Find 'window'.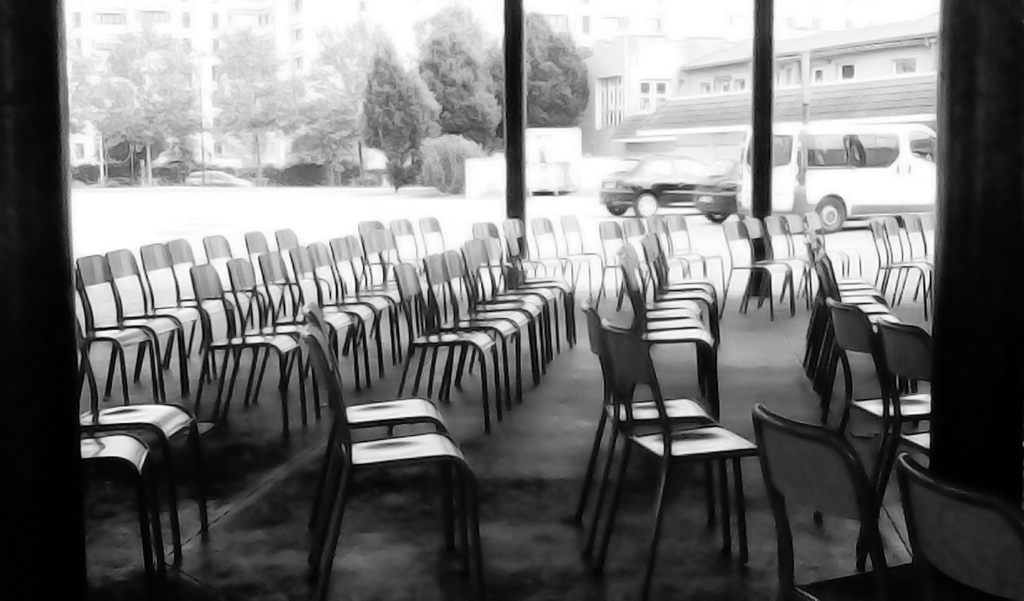
bbox=(70, 9, 82, 29).
